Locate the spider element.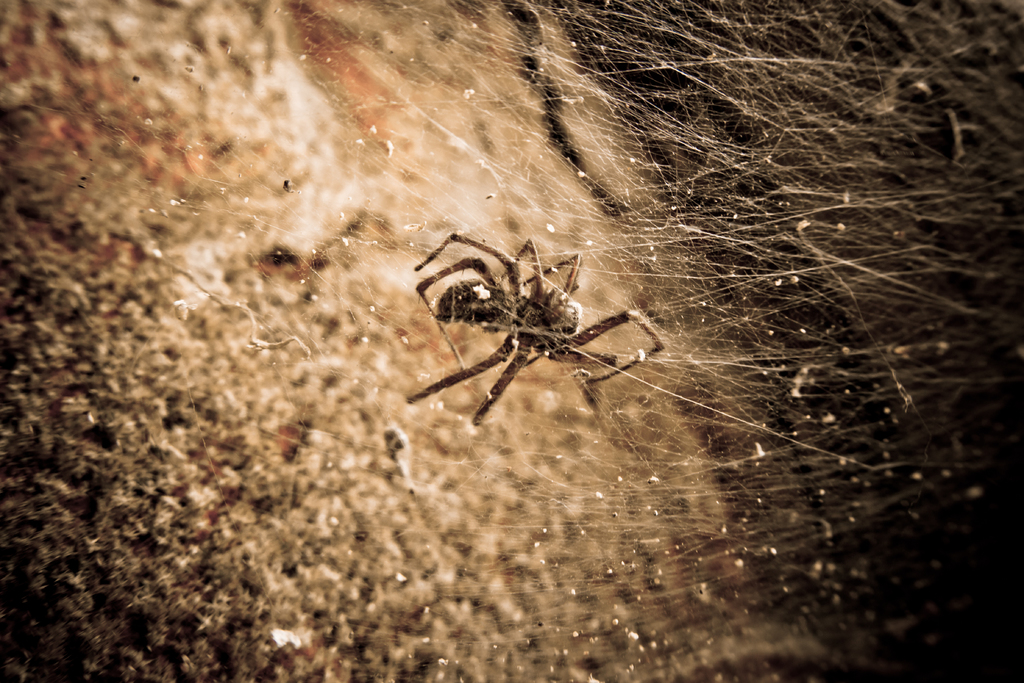
Element bbox: bbox=(401, 220, 666, 438).
